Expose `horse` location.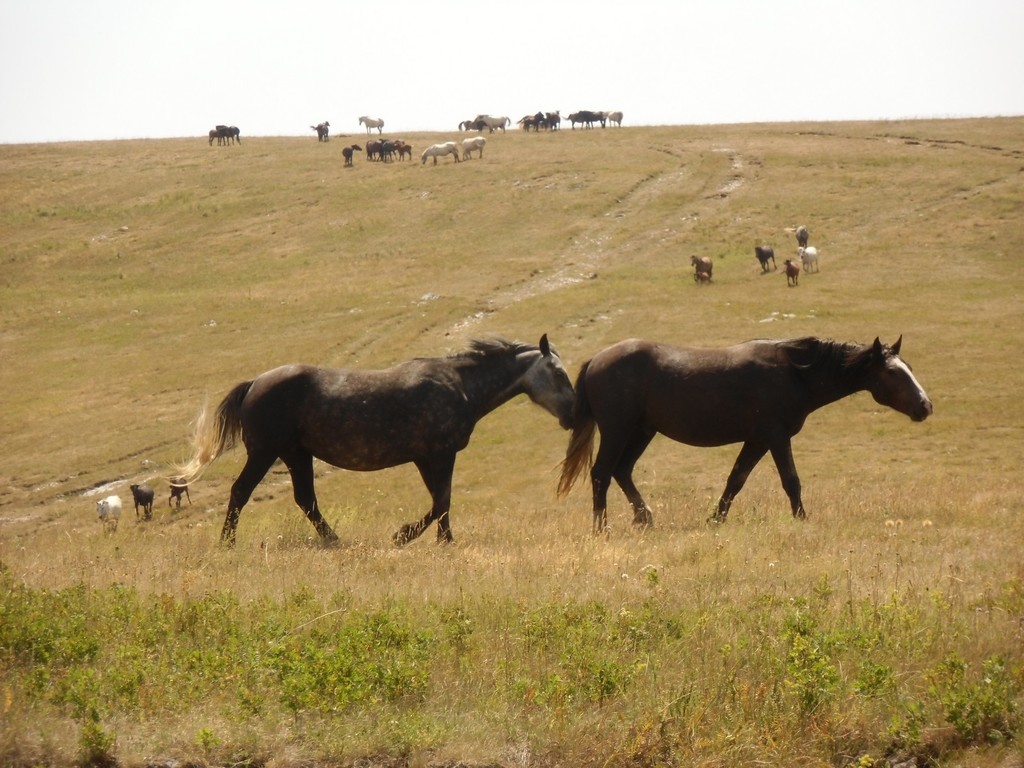
Exposed at [left=460, top=135, right=487, bottom=159].
